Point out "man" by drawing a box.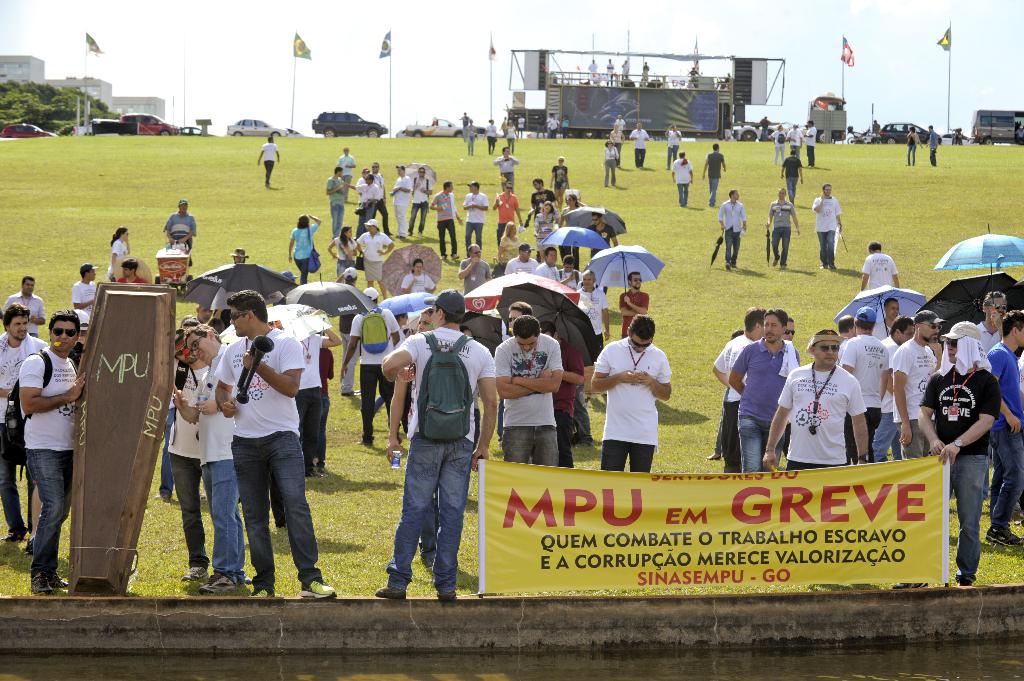
bbox(803, 121, 815, 167).
